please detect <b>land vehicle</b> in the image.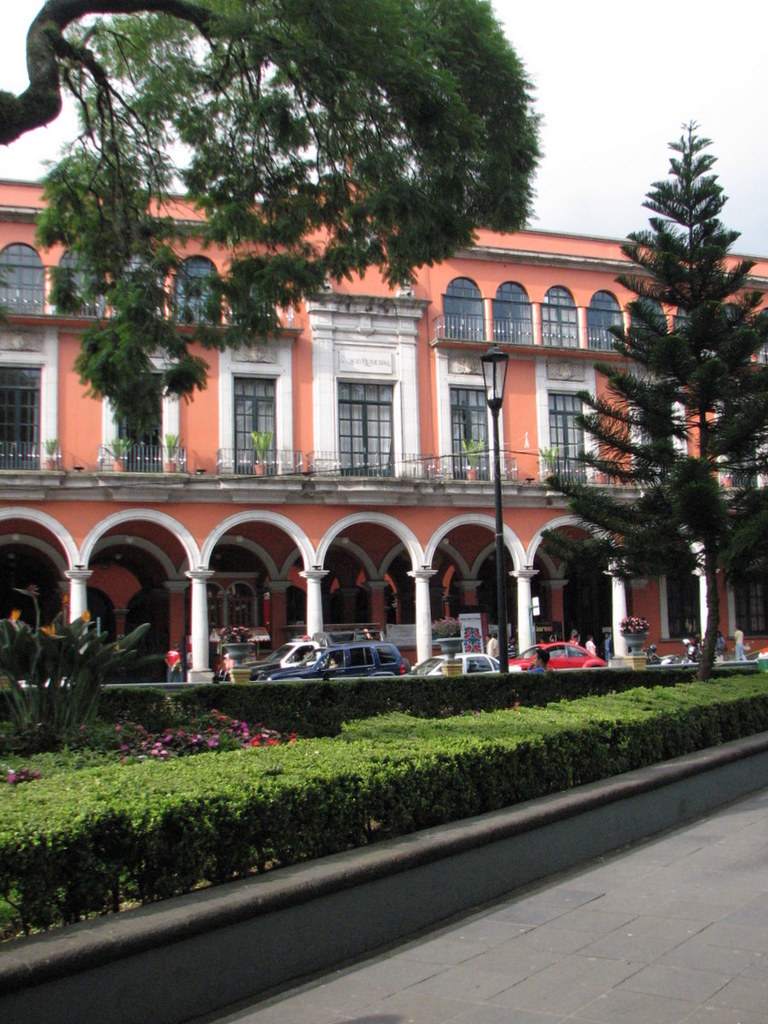
bbox=(214, 640, 256, 683).
